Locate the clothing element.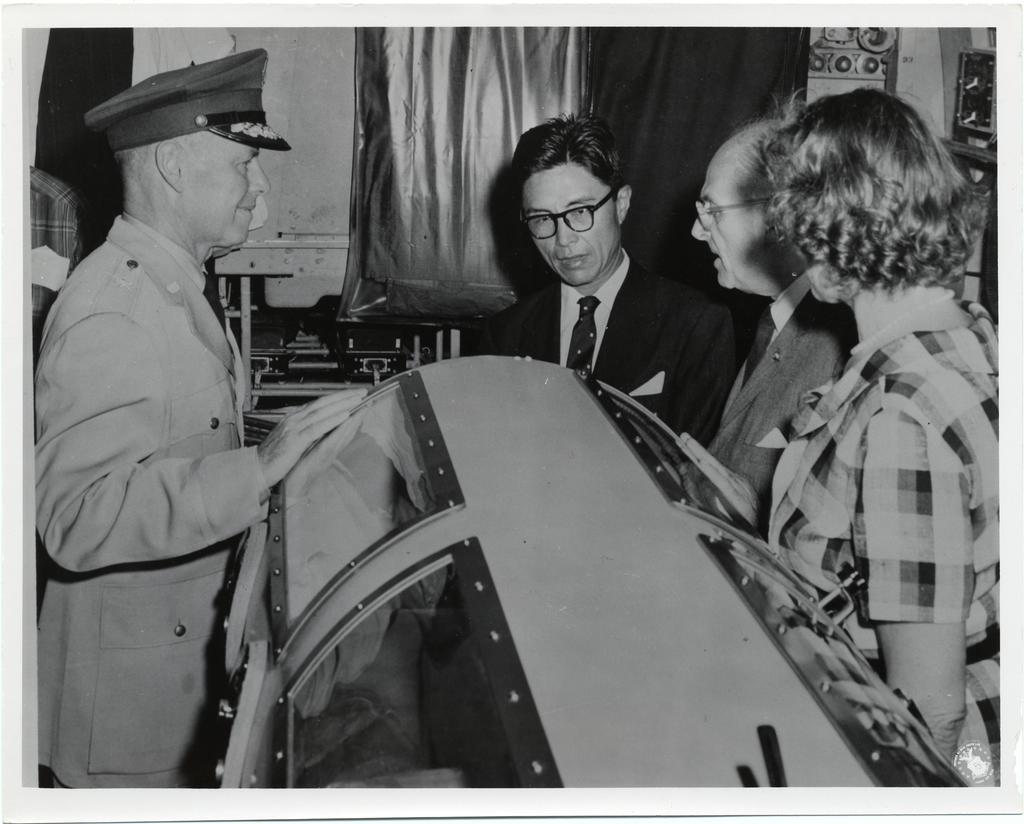
Element bbox: (501, 244, 738, 434).
